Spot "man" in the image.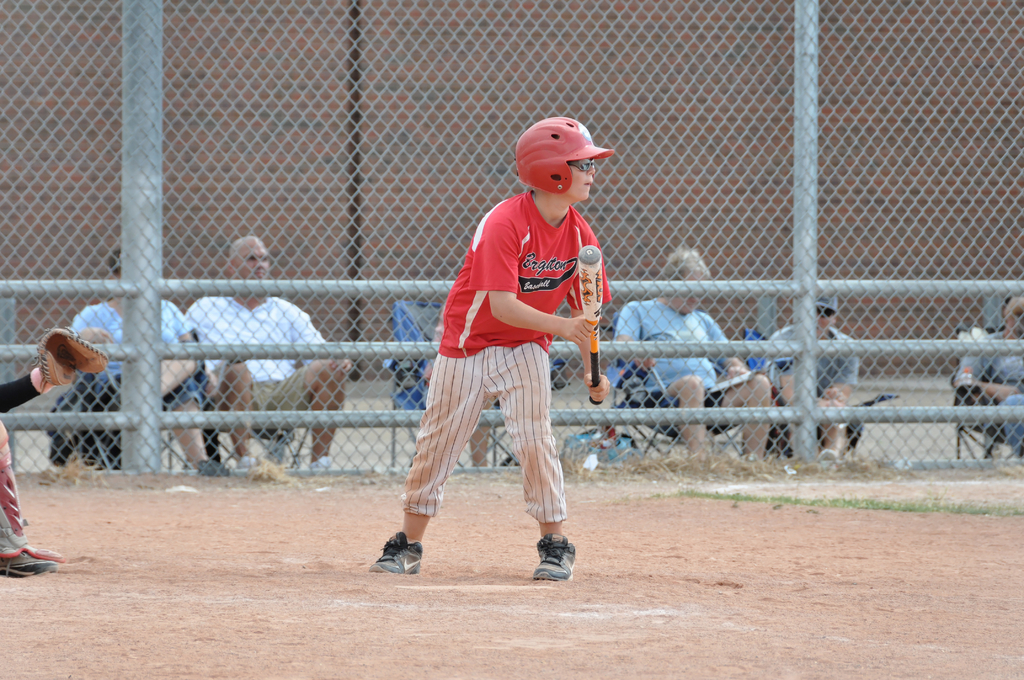
"man" found at crop(67, 239, 231, 479).
